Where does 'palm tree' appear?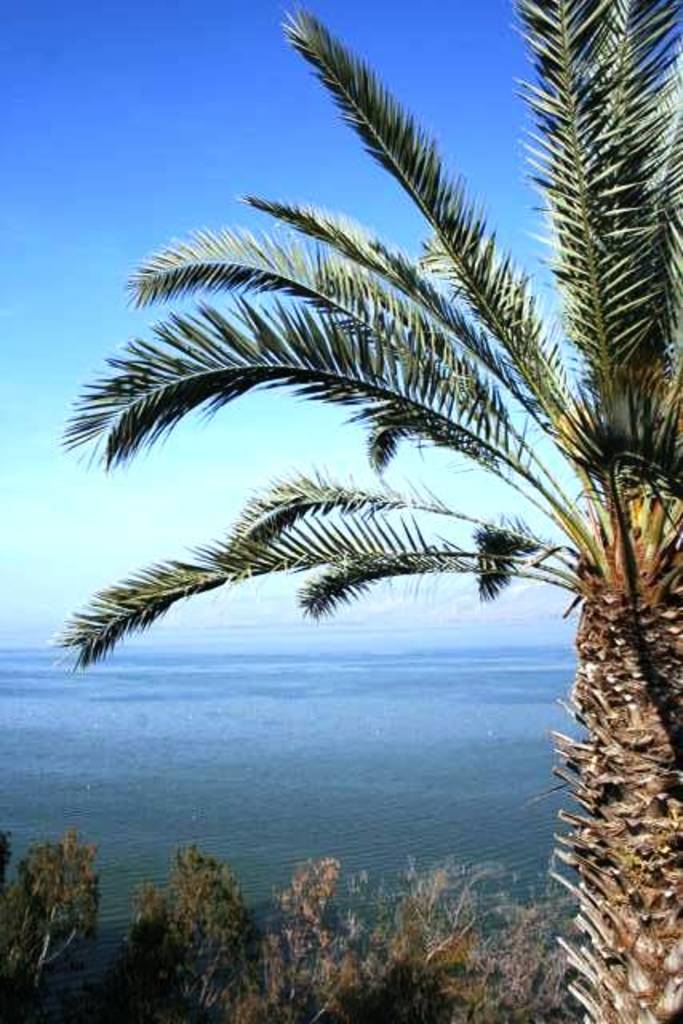
Appears at 54,0,681,1022.
